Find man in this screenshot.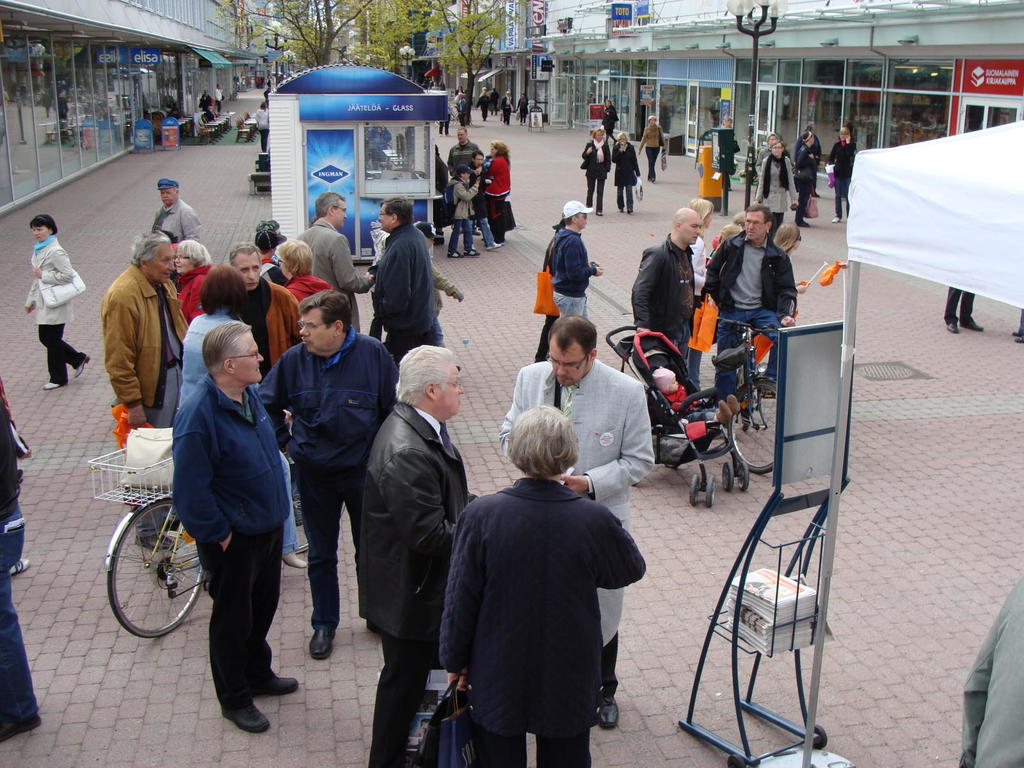
The bounding box for man is rect(227, 238, 297, 382).
